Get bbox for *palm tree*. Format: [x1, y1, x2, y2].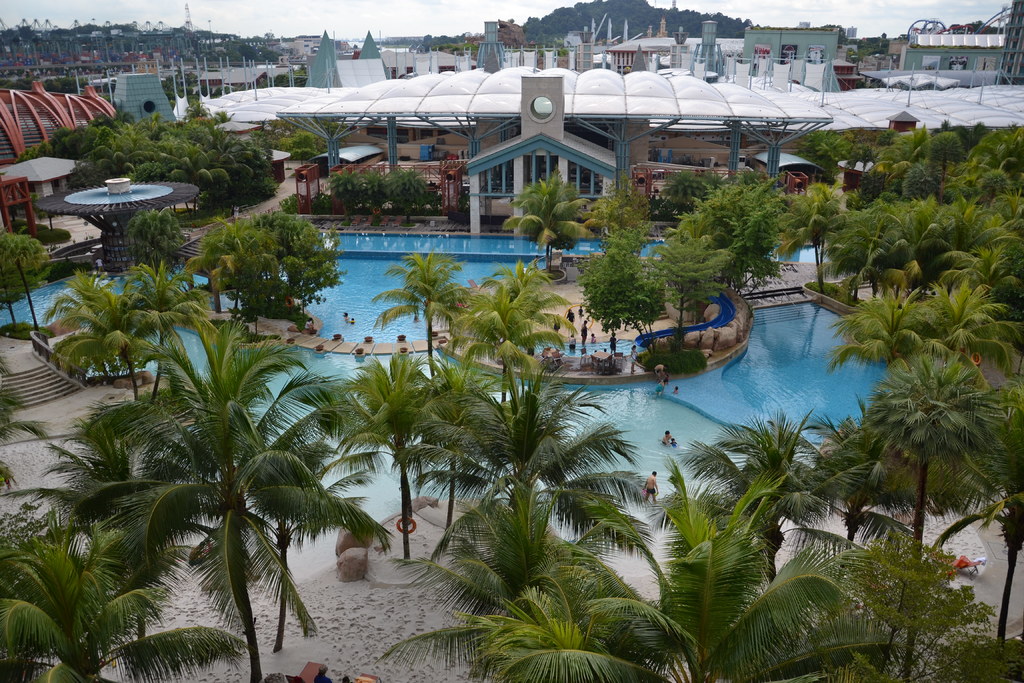
[391, 361, 657, 544].
